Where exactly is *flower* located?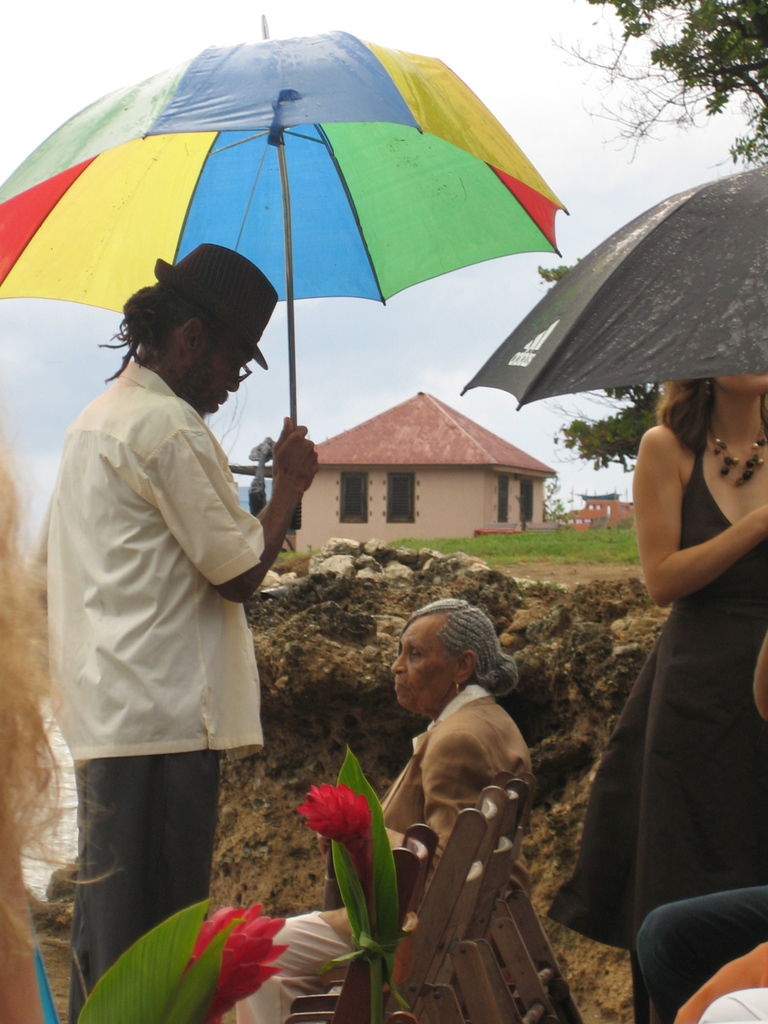
Its bounding box is x1=296 y1=778 x2=374 y2=881.
